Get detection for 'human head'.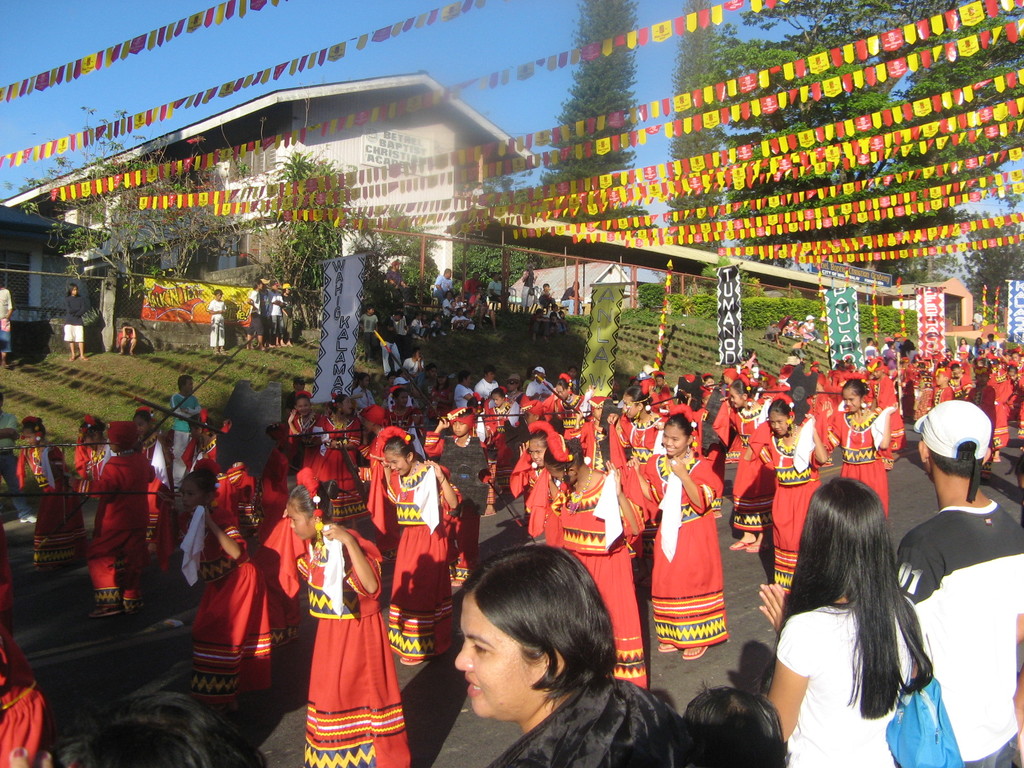
Detection: 655, 372, 666, 385.
